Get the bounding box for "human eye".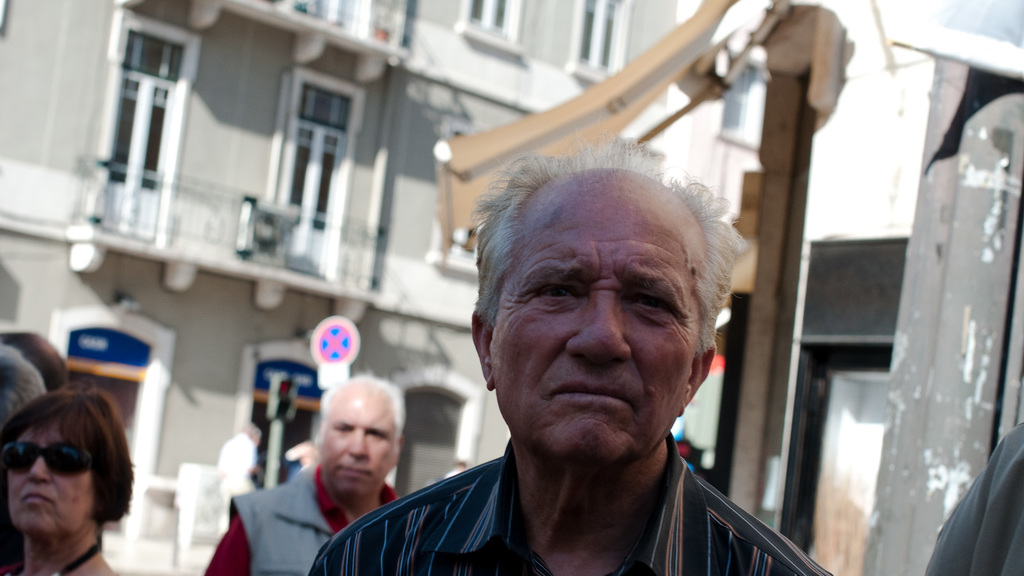
628 291 676 315.
